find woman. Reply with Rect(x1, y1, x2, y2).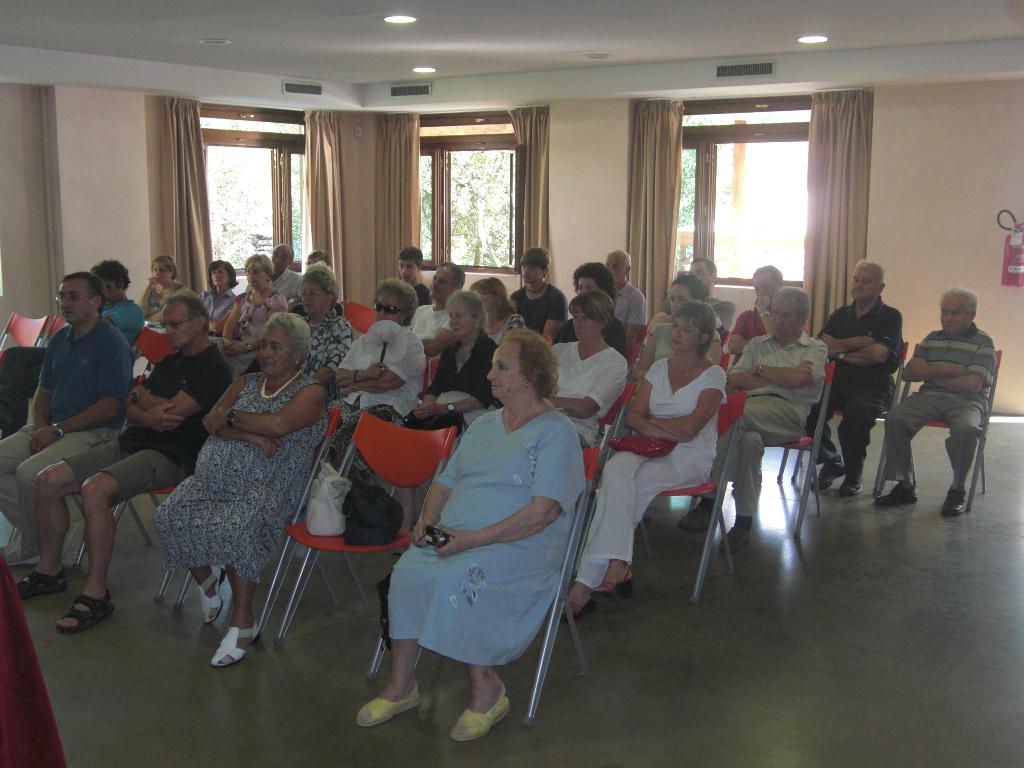
Rect(199, 260, 253, 333).
